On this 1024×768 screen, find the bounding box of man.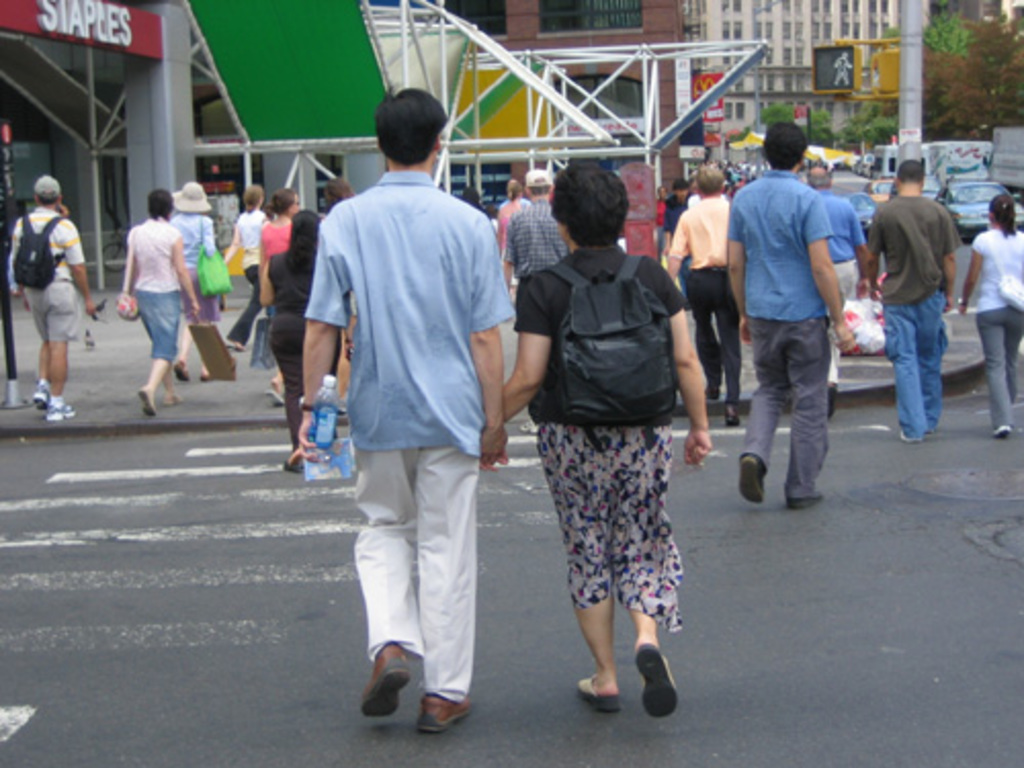
Bounding box: (left=668, top=176, right=694, bottom=252).
